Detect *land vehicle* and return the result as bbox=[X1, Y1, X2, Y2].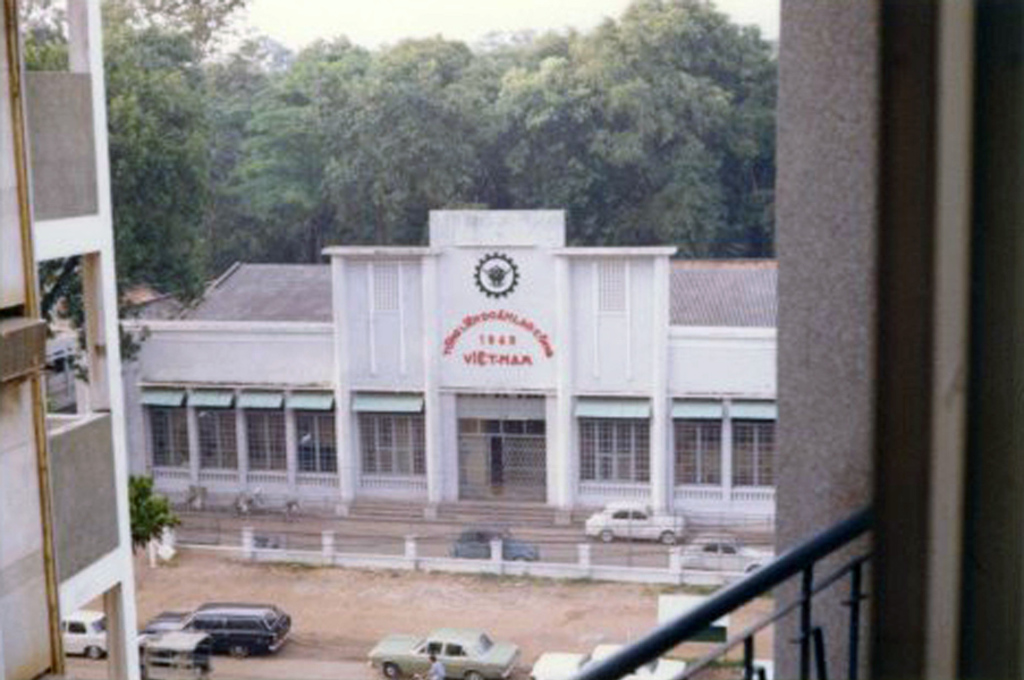
bbox=[584, 499, 691, 547].
